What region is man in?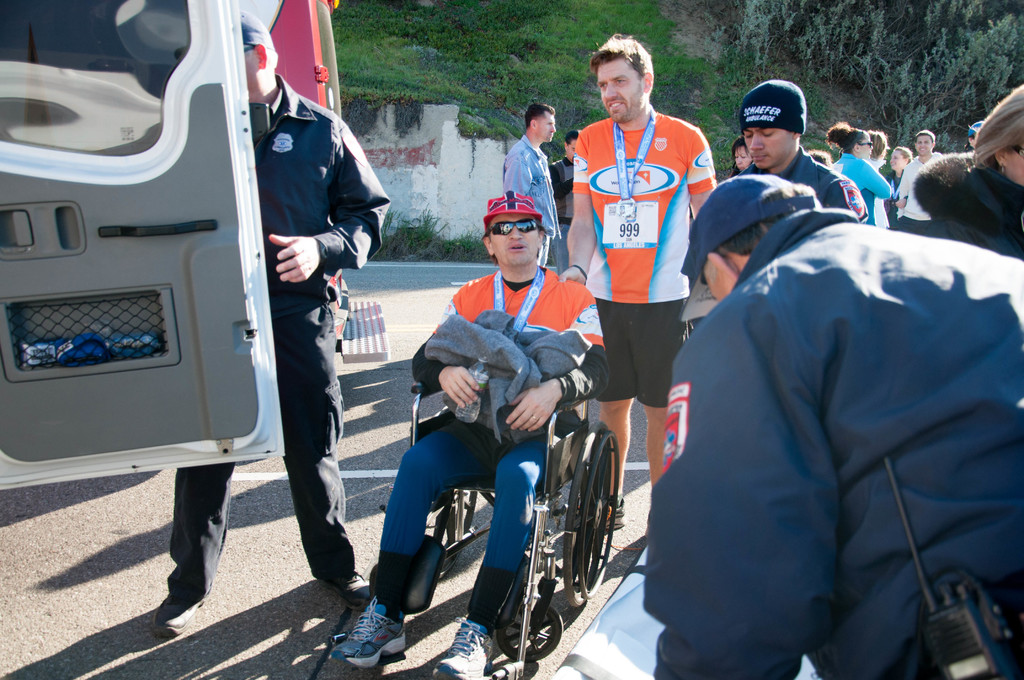
box(891, 129, 943, 236).
